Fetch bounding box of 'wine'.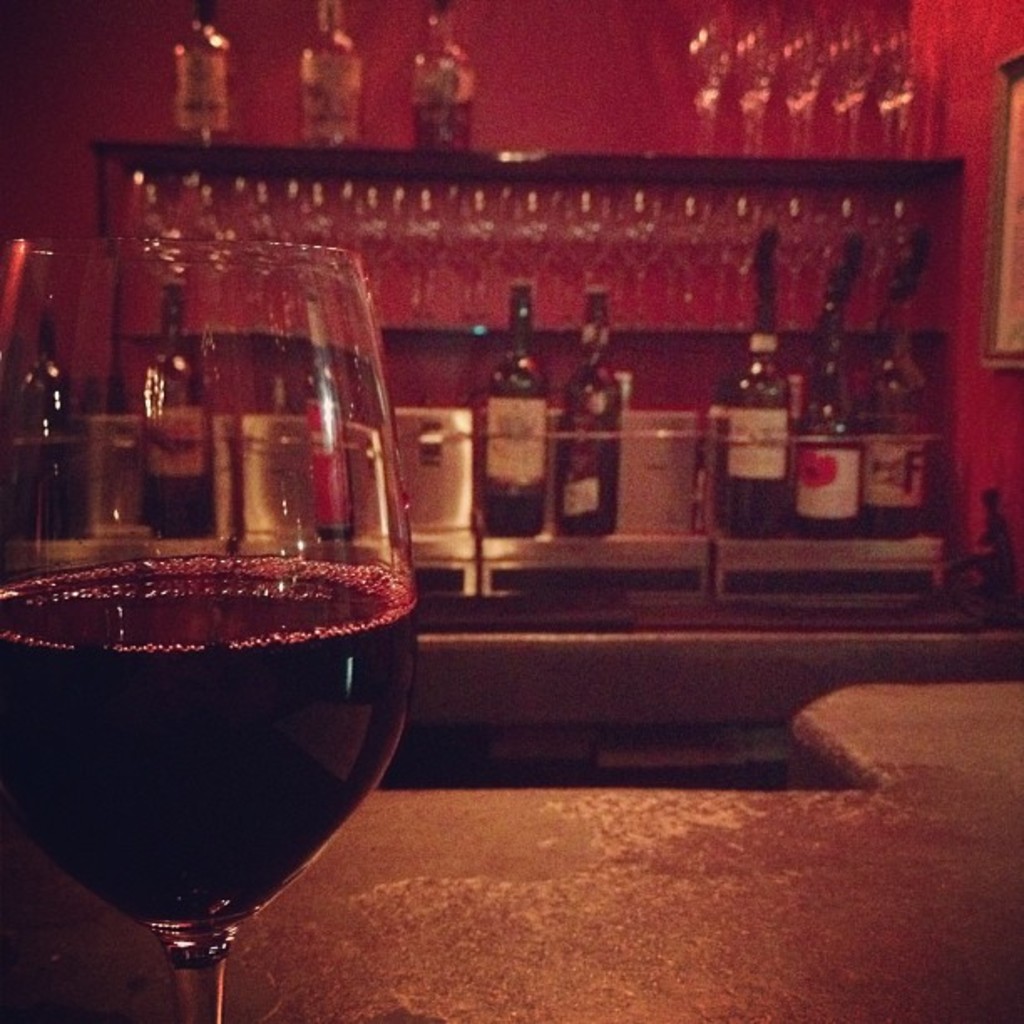
Bbox: x1=562, y1=286, x2=622, y2=542.
